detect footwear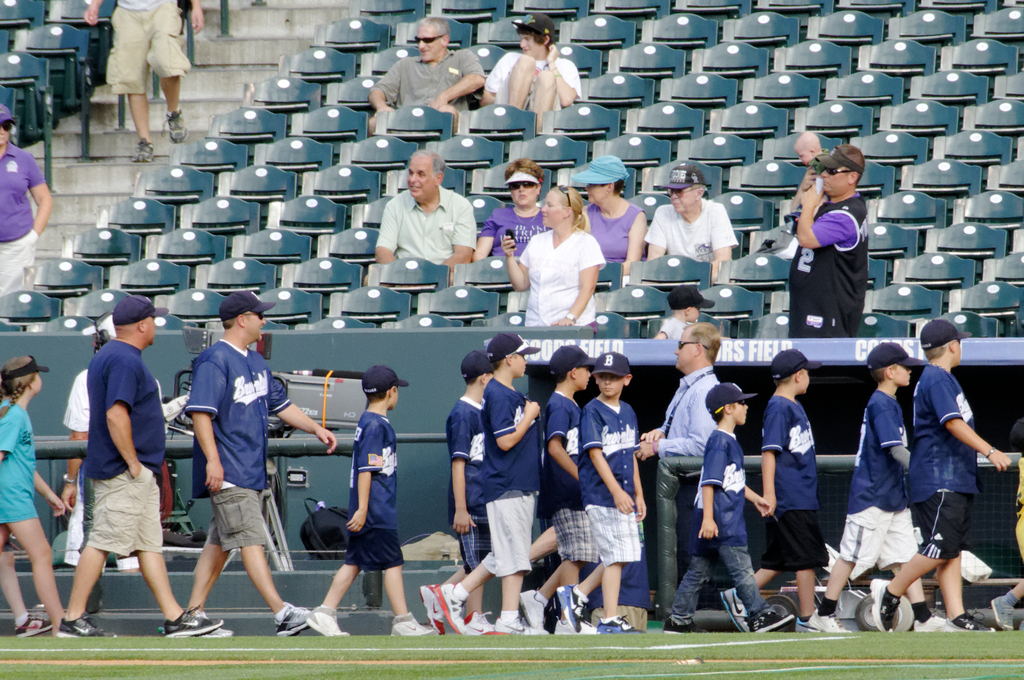
49/608/115/639
